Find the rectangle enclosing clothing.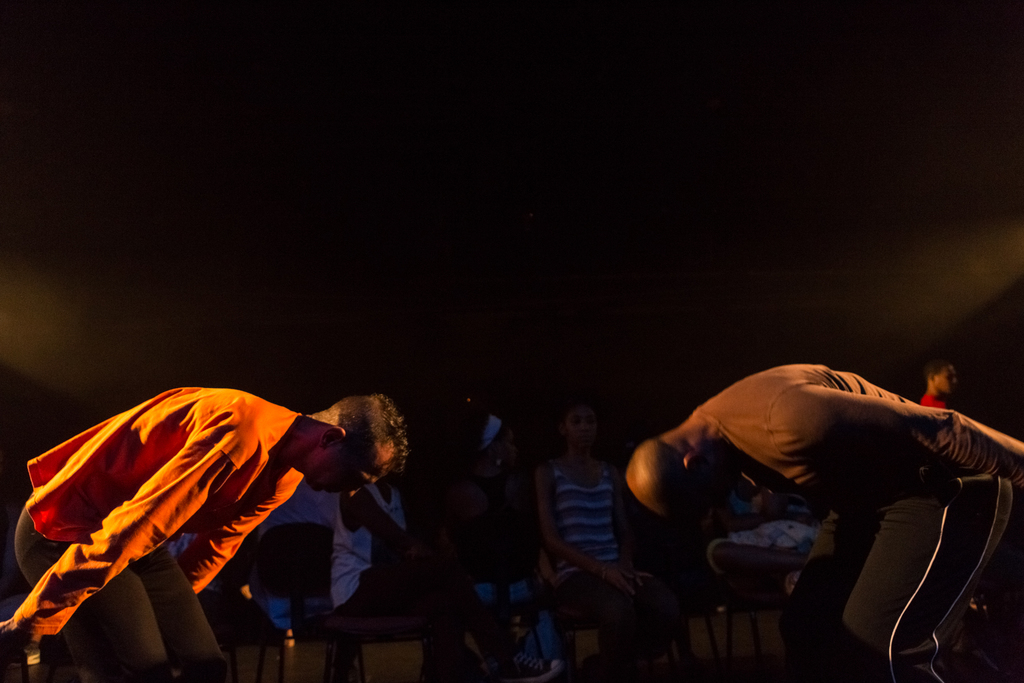
(x1=3, y1=388, x2=312, y2=682).
